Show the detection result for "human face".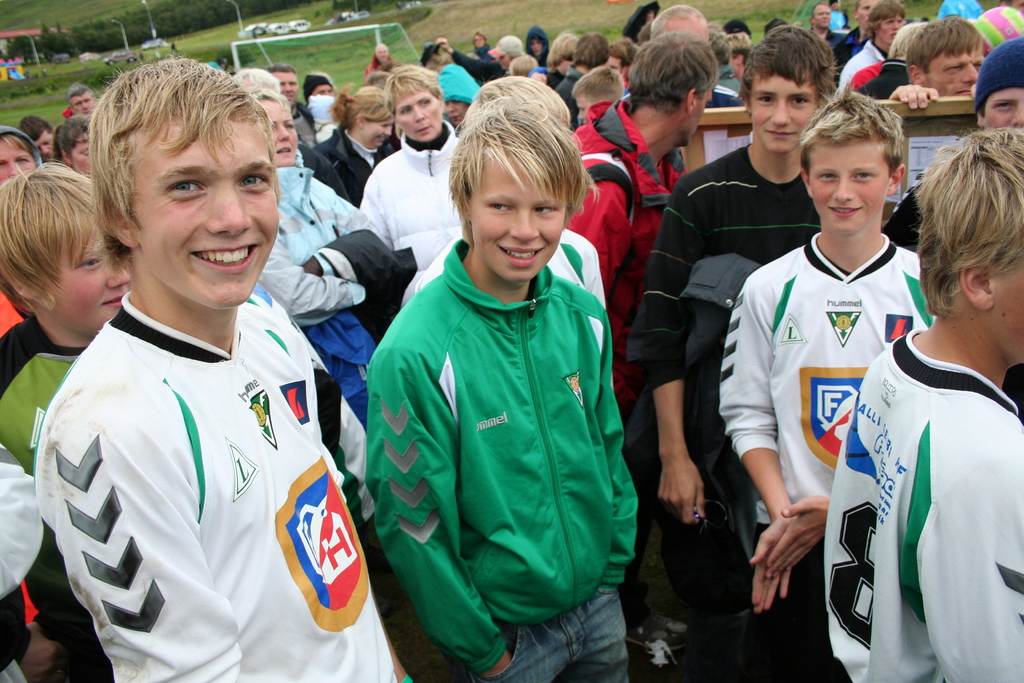
select_region(925, 52, 984, 98).
